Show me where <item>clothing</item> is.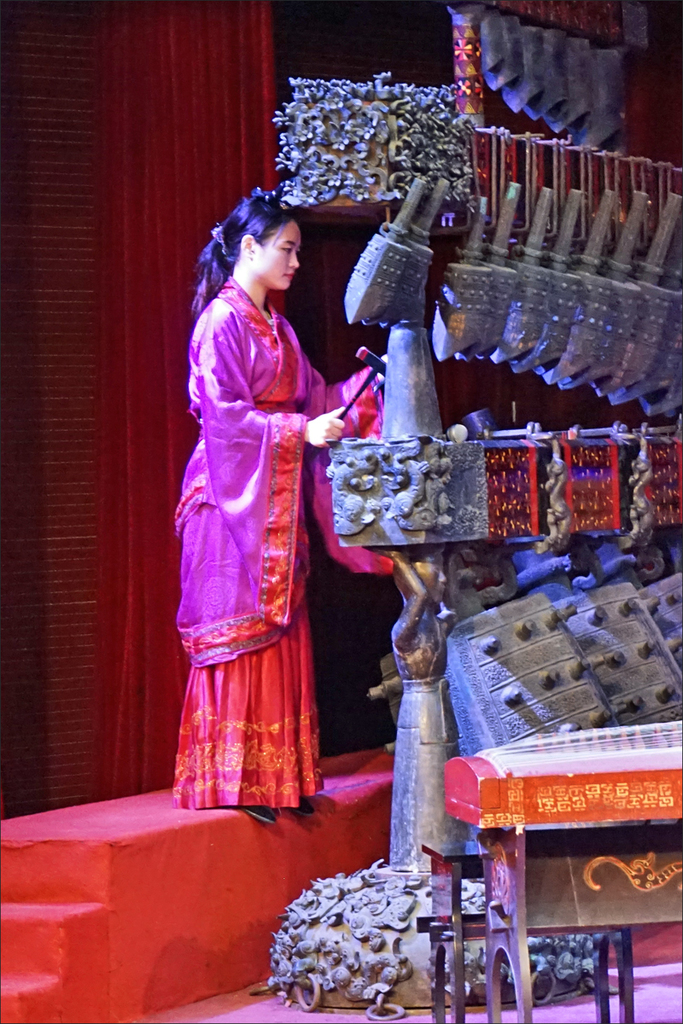
<item>clothing</item> is at x1=162, y1=237, x2=363, y2=806.
